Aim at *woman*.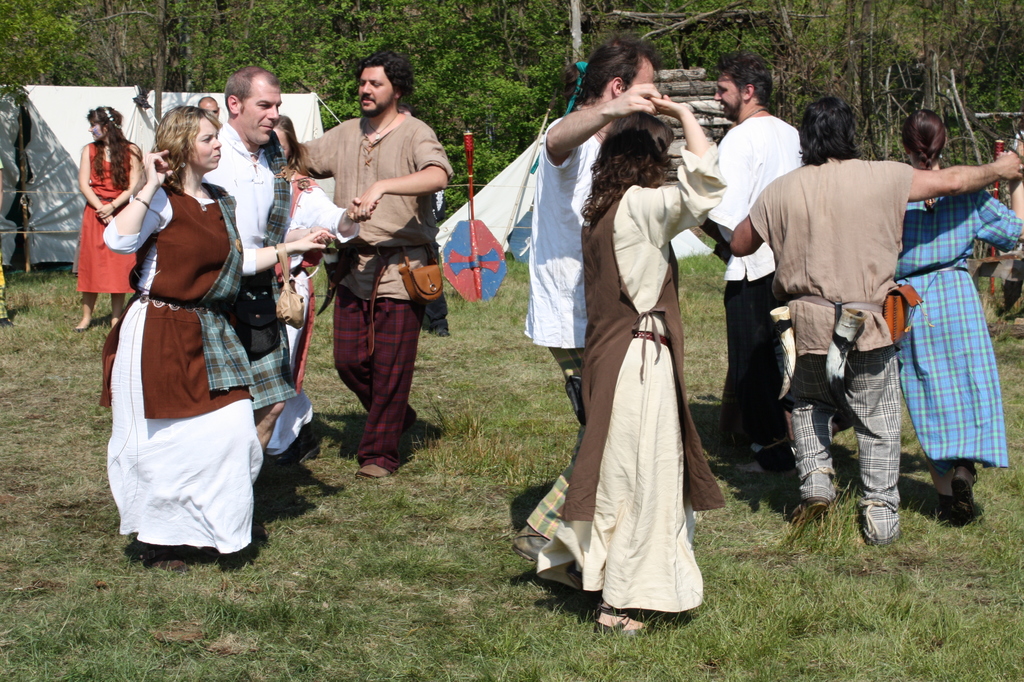
Aimed at locate(552, 64, 727, 640).
